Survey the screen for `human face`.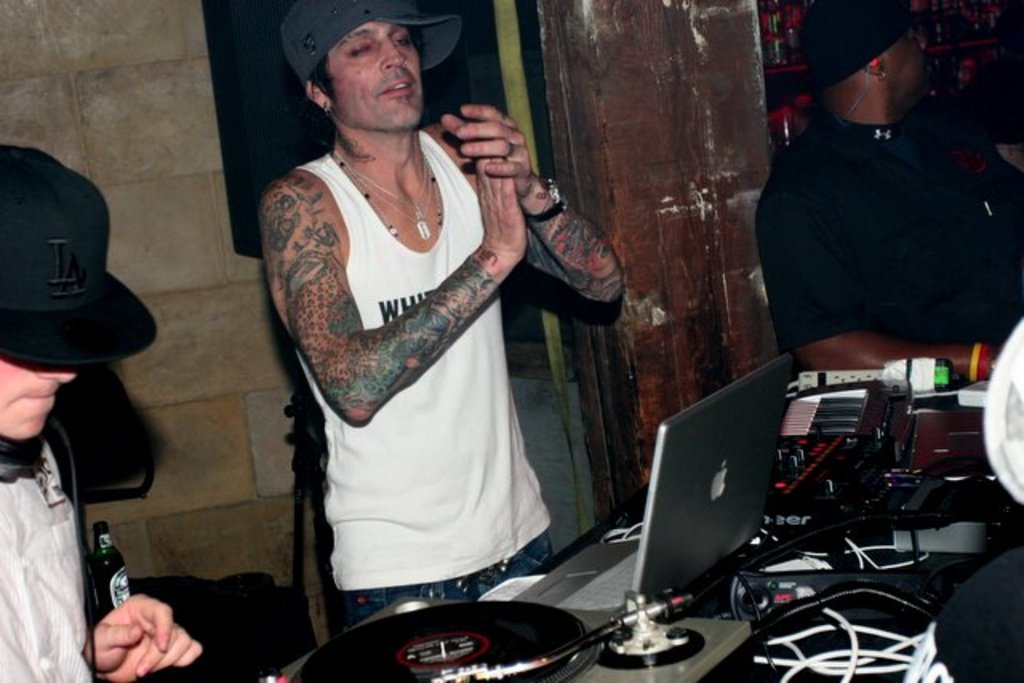
Survey found: bbox=(882, 19, 936, 106).
